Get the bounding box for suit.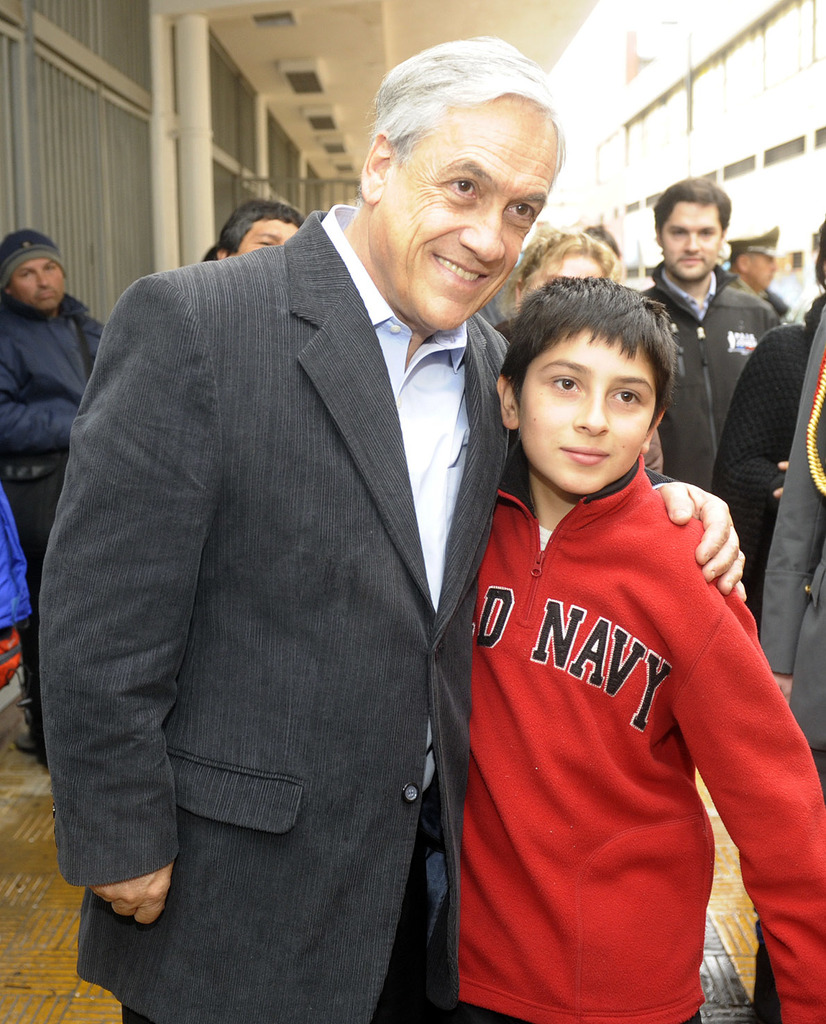
bbox(38, 200, 664, 1015).
